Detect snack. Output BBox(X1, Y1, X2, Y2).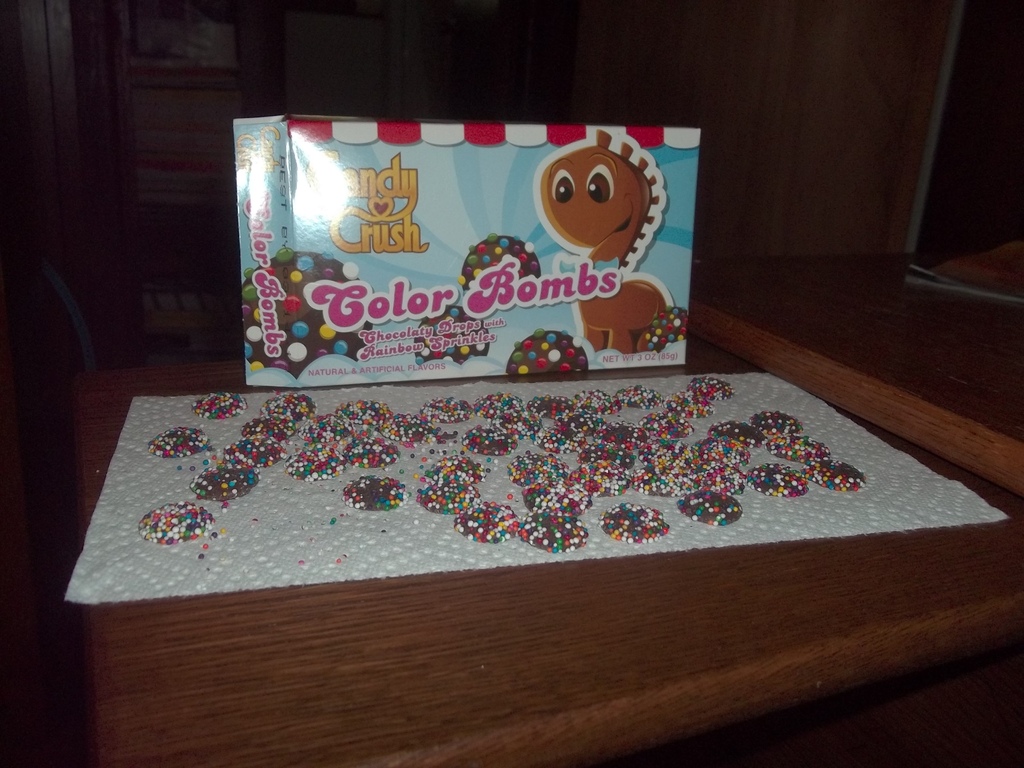
BBox(747, 467, 809, 495).
